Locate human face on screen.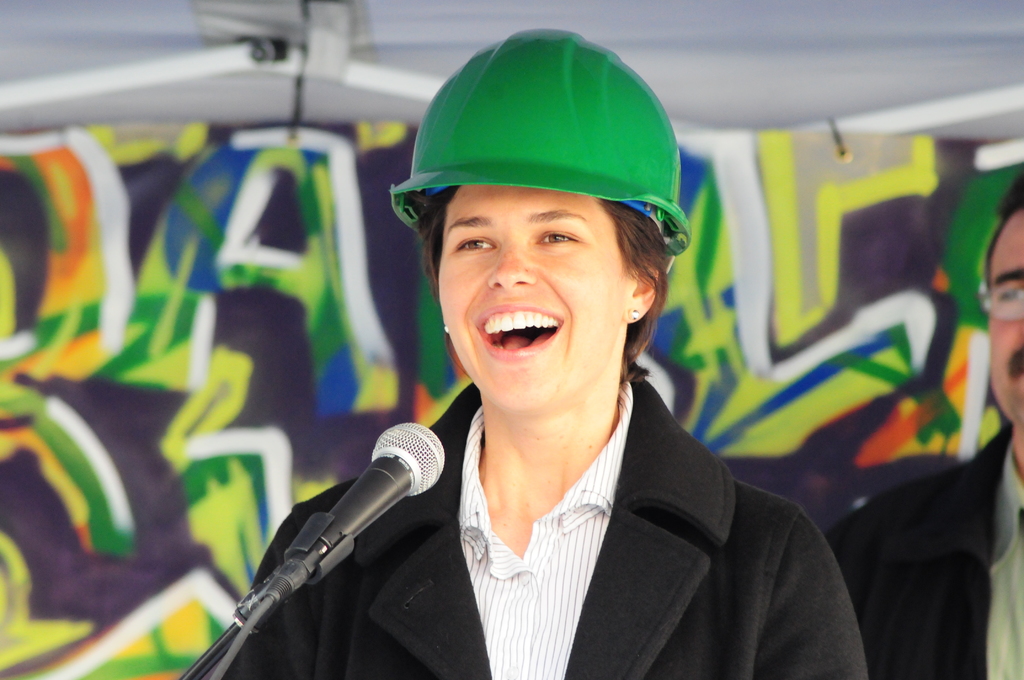
On screen at detection(436, 182, 627, 413).
